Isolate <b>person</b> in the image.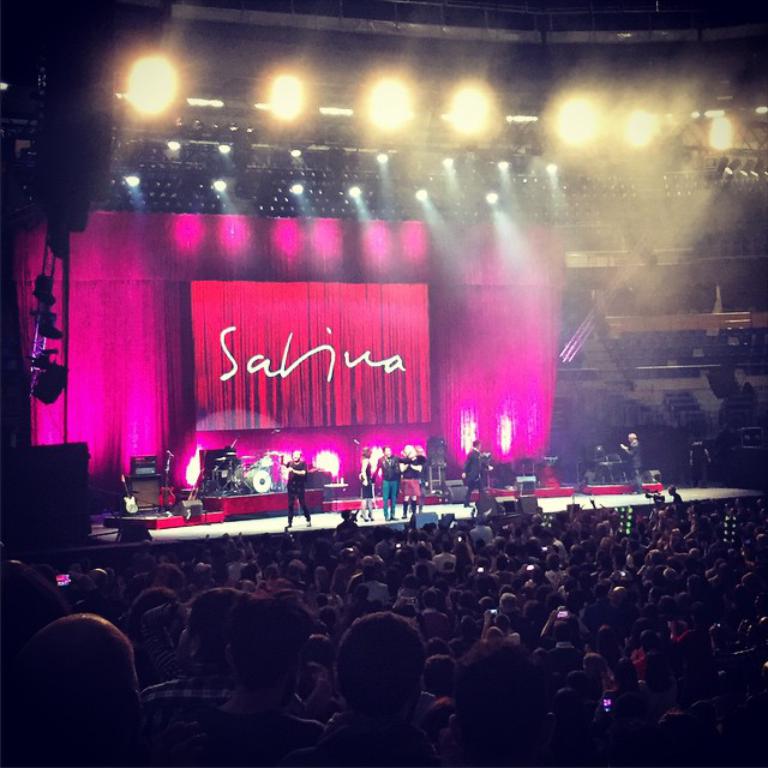
Isolated region: [370, 442, 402, 520].
